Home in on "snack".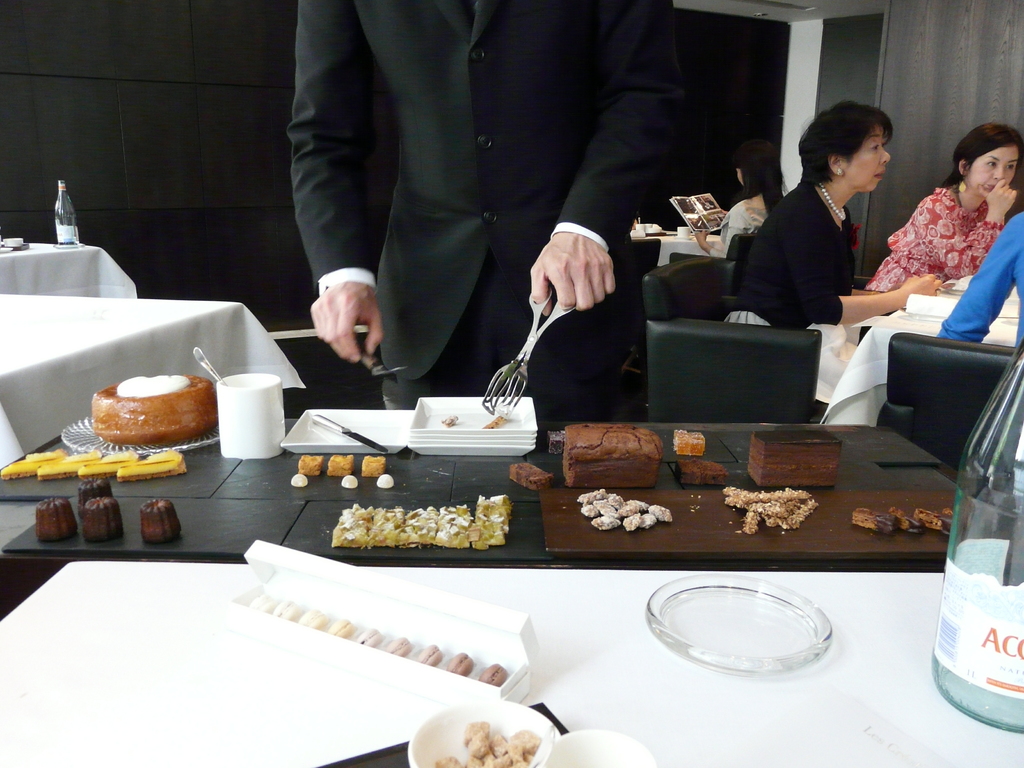
Homed in at <region>67, 369, 207, 455</region>.
